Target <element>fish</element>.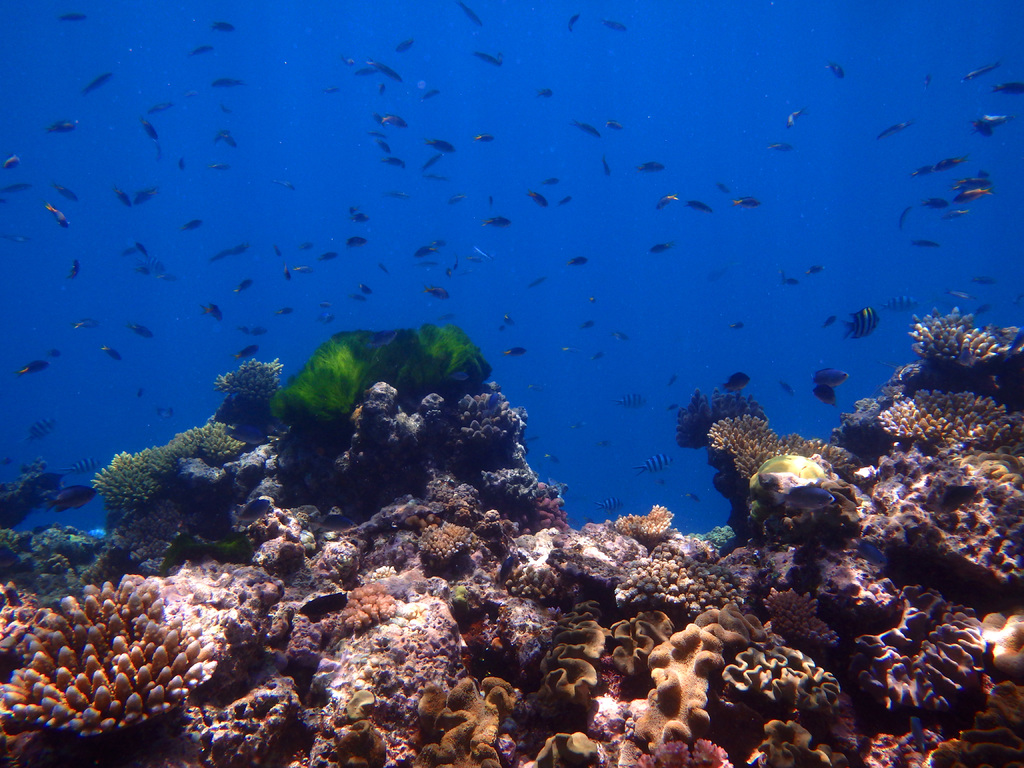
Target region: l=949, t=288, r=975, b=301.
